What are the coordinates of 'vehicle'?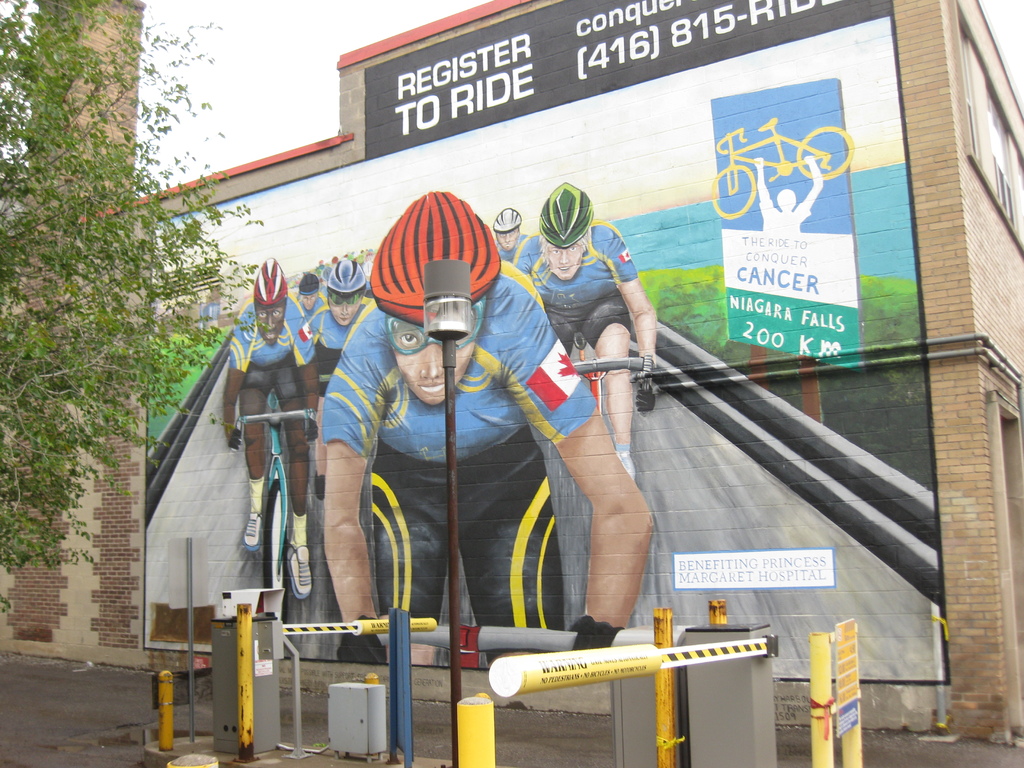
[236,387,308,588].
